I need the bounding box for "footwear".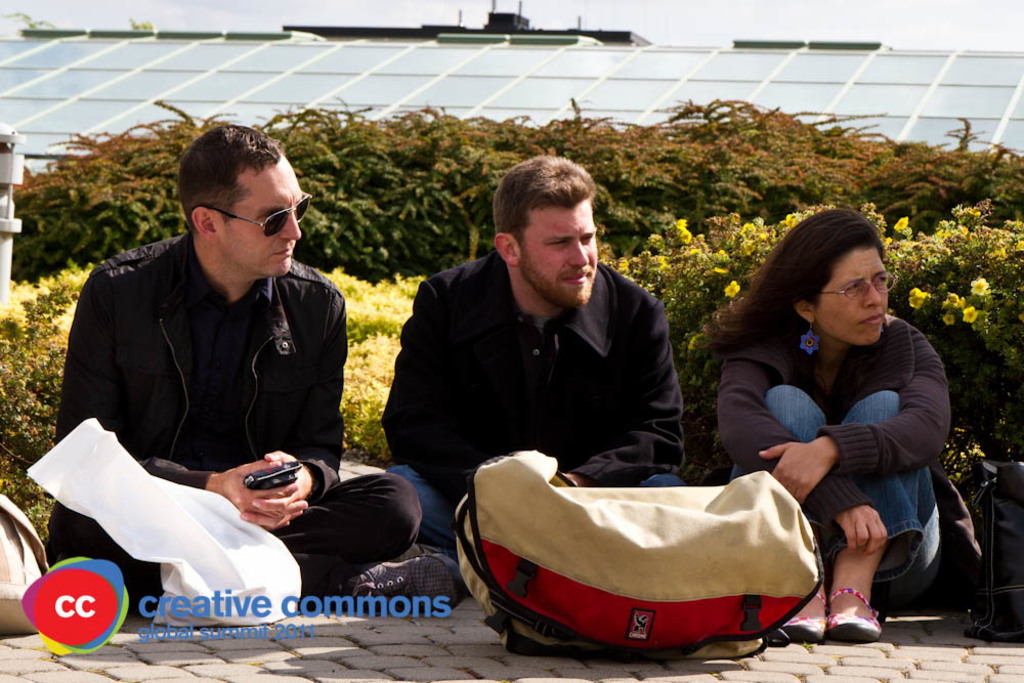
Here it is: box=[335, 553, 468, 611].
